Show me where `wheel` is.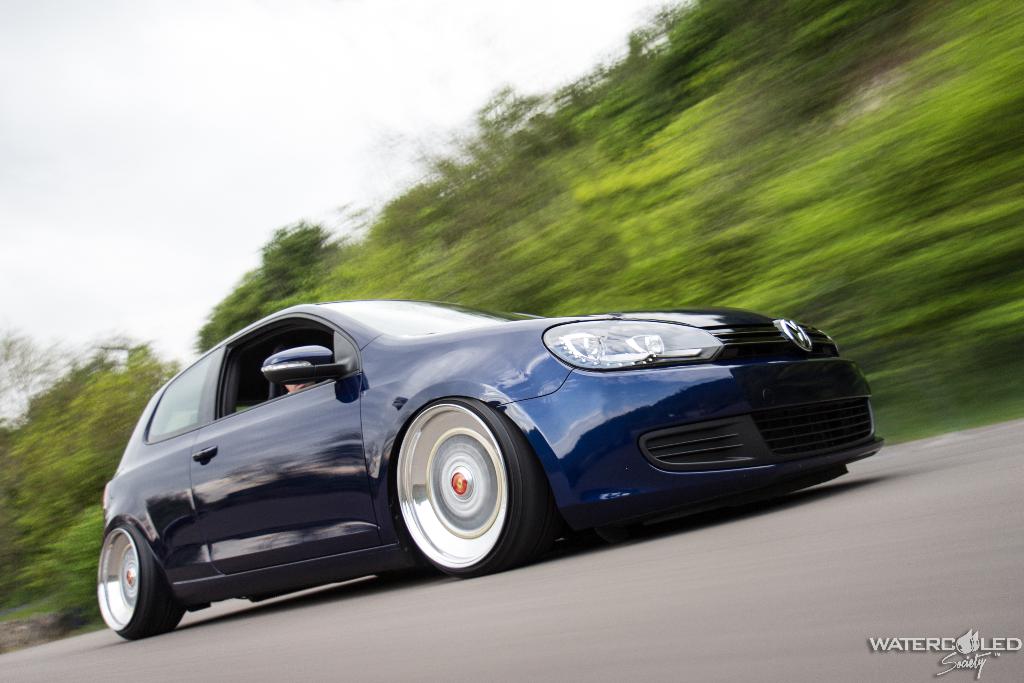
`wheel` is at rect(92, 526, 184, 635).
